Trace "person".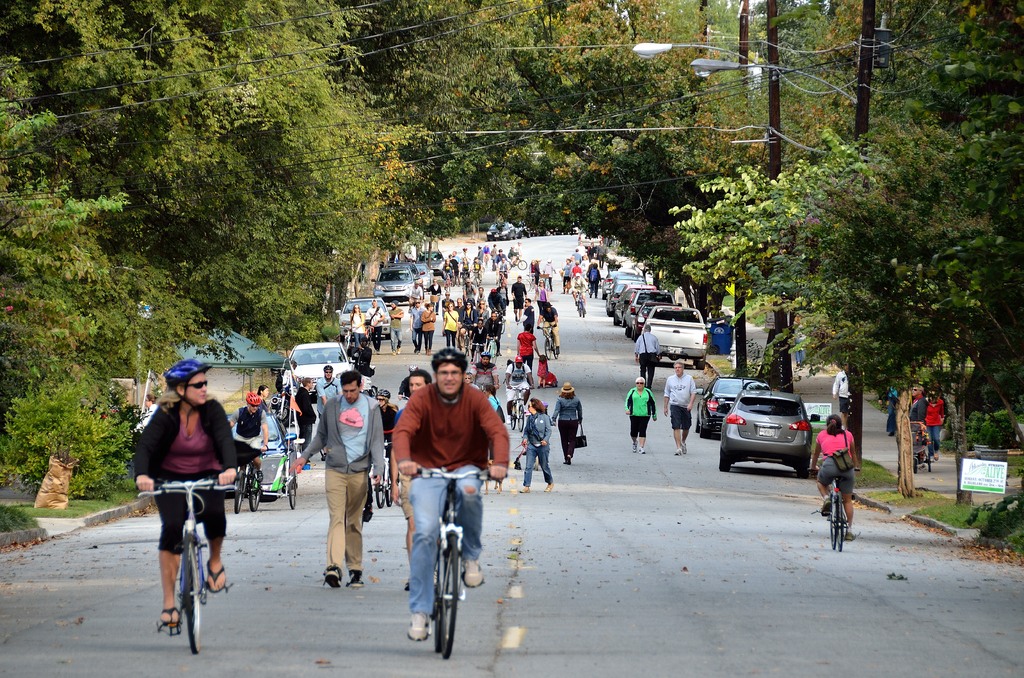
Traced to [left=532, top=257, right=545, bottom=285].
